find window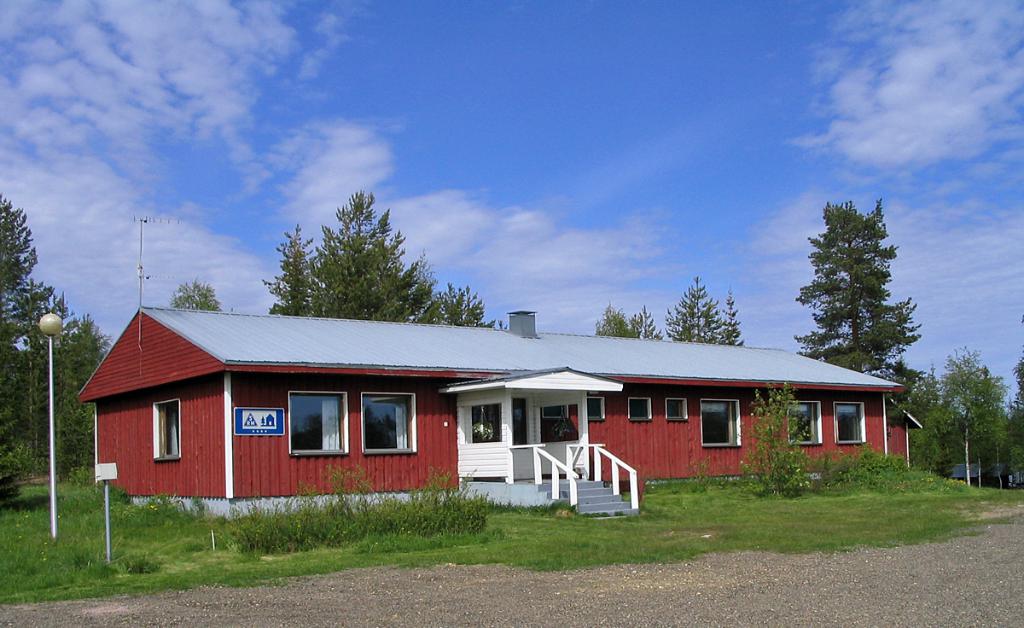
(464, 398, 499, 440)
